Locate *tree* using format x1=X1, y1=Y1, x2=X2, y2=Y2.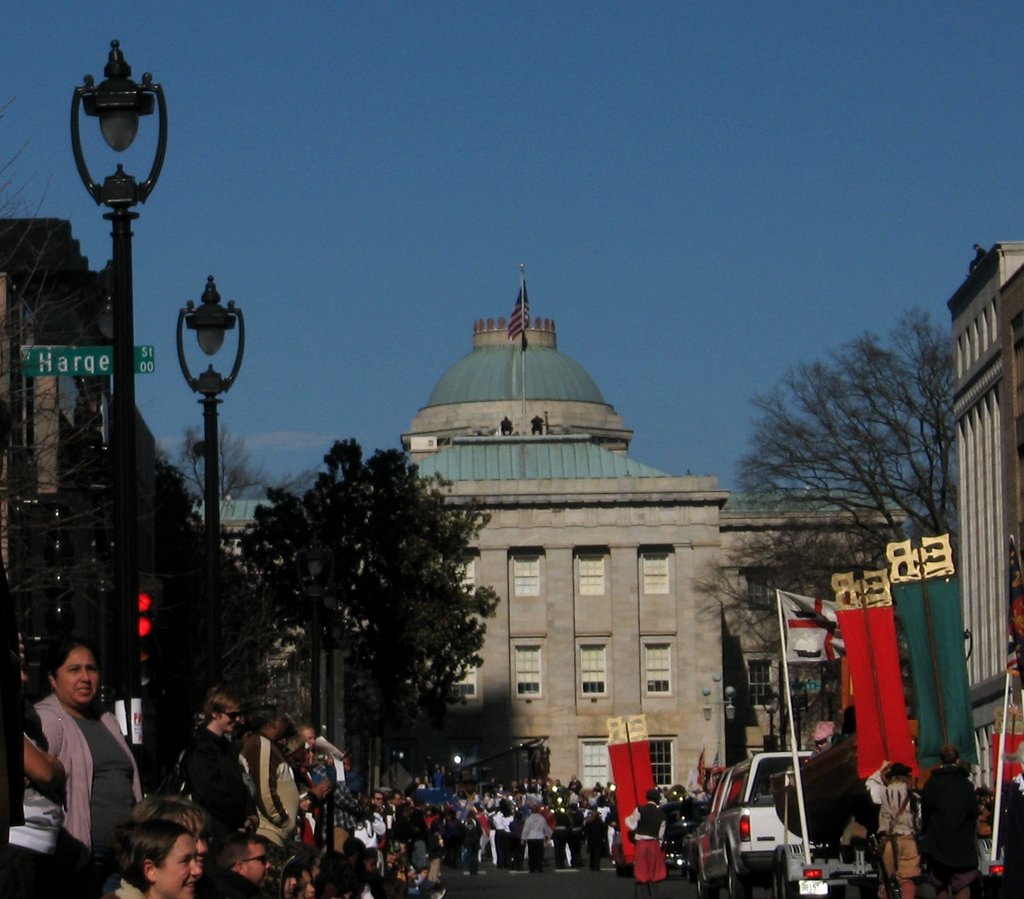
x1=204, y1=408, x2=492, y2=776.
